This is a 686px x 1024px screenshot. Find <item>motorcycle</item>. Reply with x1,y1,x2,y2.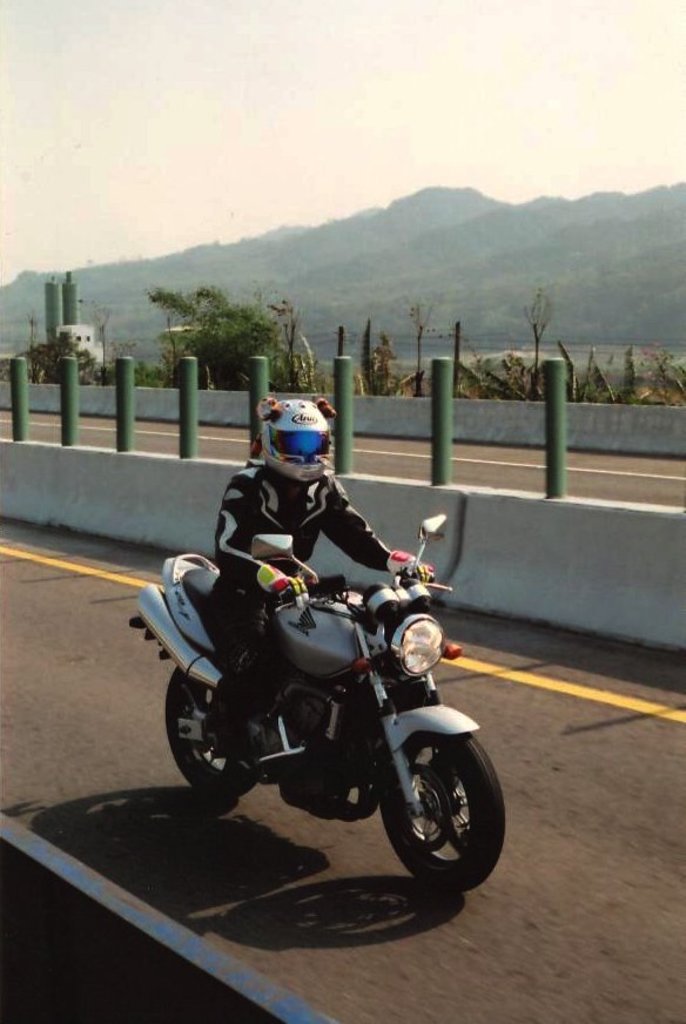
121,535,507,900.
